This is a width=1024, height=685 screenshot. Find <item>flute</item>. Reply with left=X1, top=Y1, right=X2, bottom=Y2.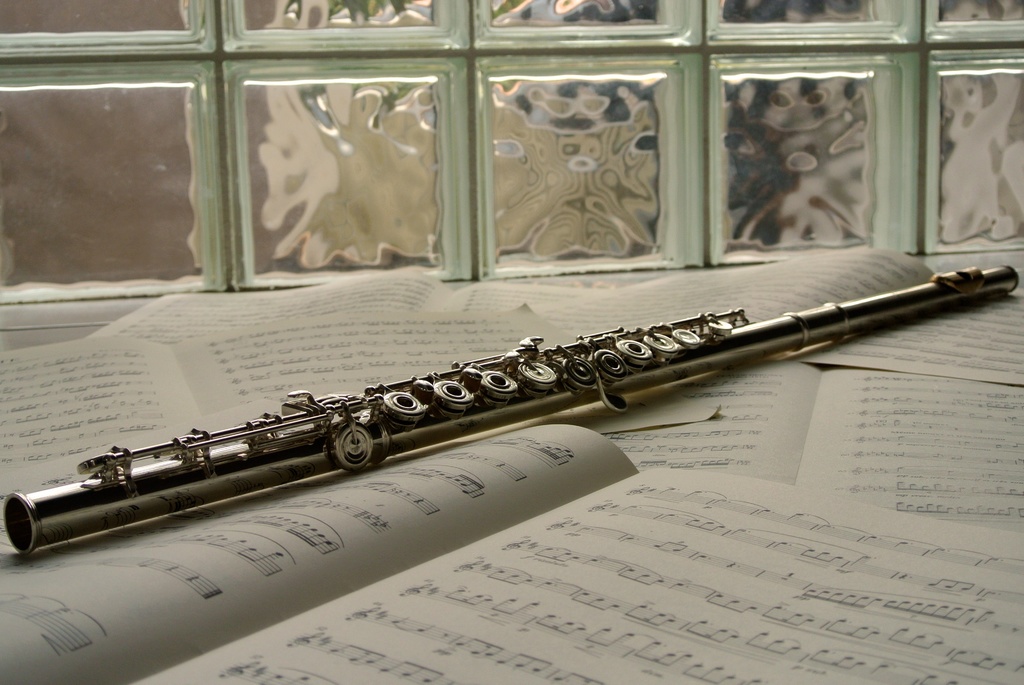
left=4, top=265, right=1018, bottom=558.
